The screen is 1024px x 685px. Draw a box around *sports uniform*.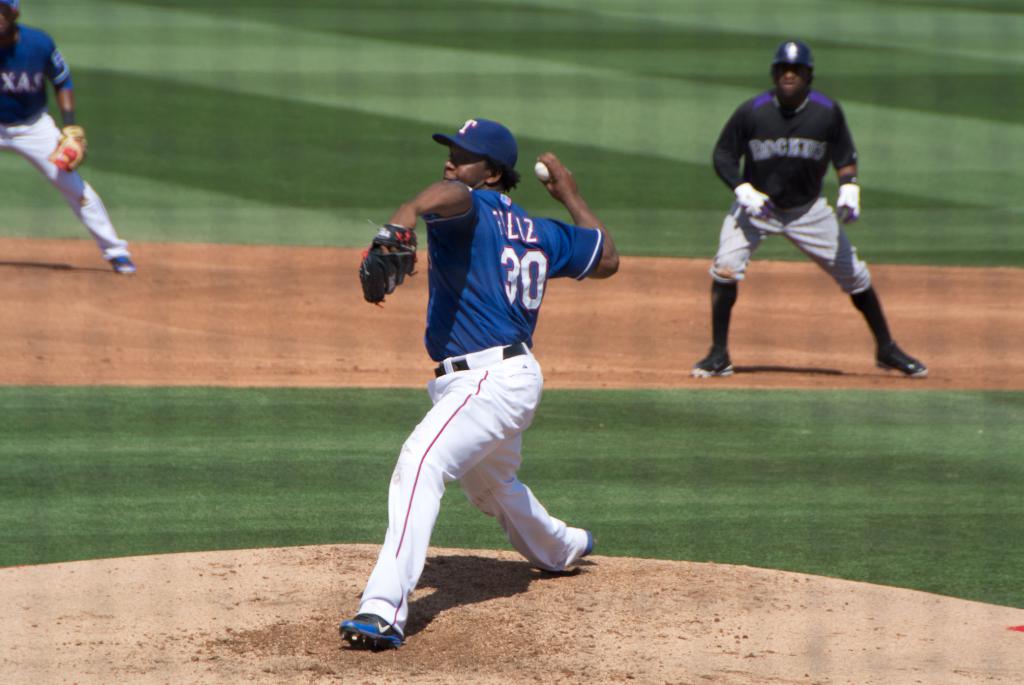
x1=0, y1=25, x2=132, y2=269.
